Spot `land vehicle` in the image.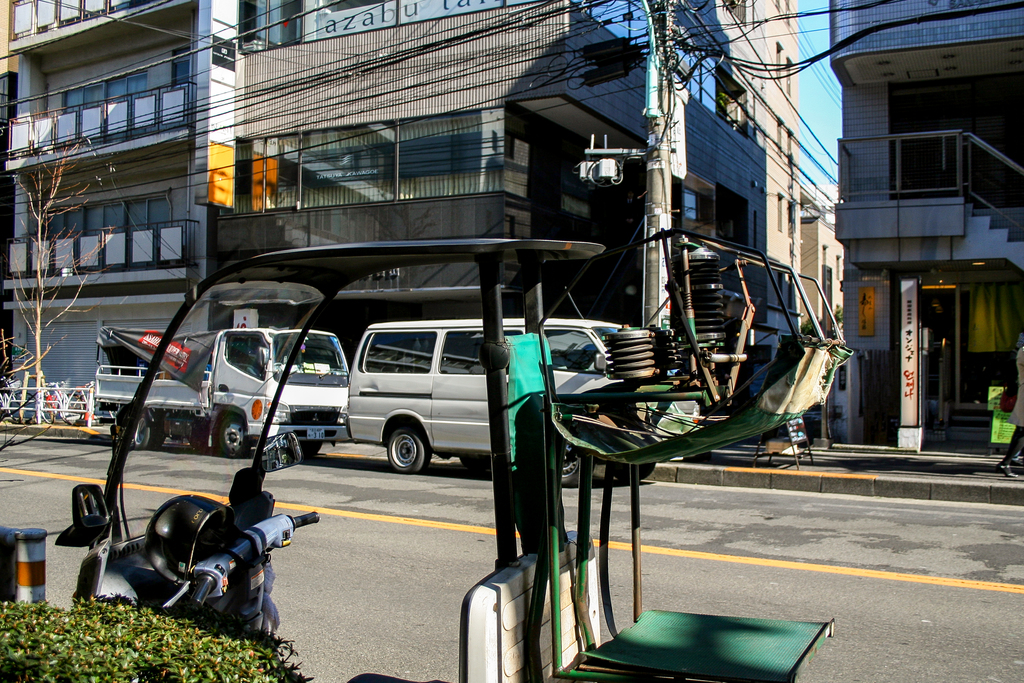
`land vehicle` found at detection(347, 317, 643, 470).
